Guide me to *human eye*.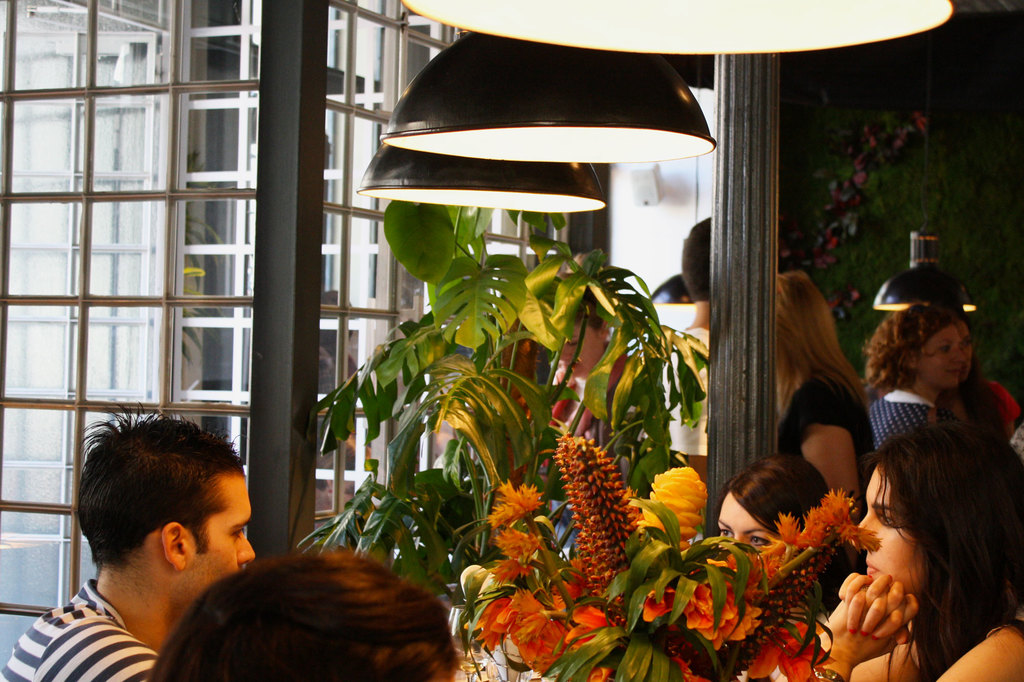
Guidance: <box>964,338,972,349</box>.
